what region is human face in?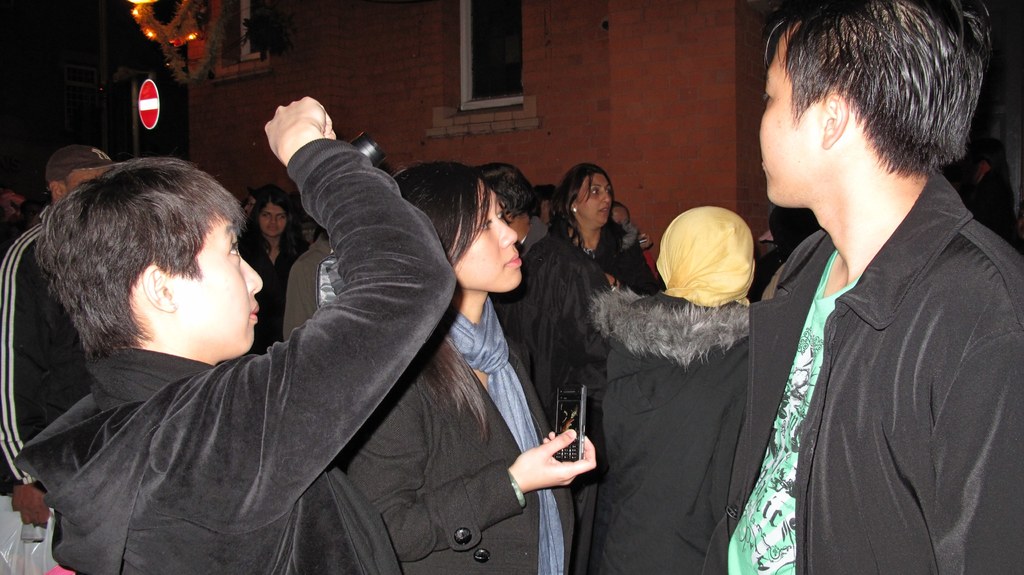
locate(755, 36, 792, 201).
